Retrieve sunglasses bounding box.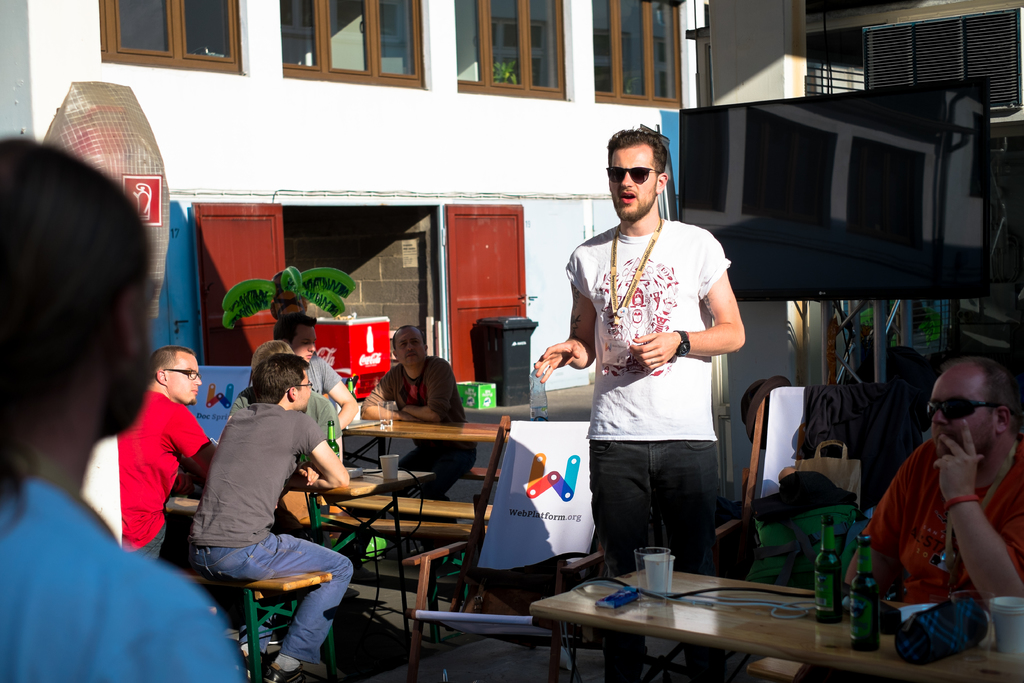
Bounding box: x1=931, y1=397, x2=999, y2=420.
